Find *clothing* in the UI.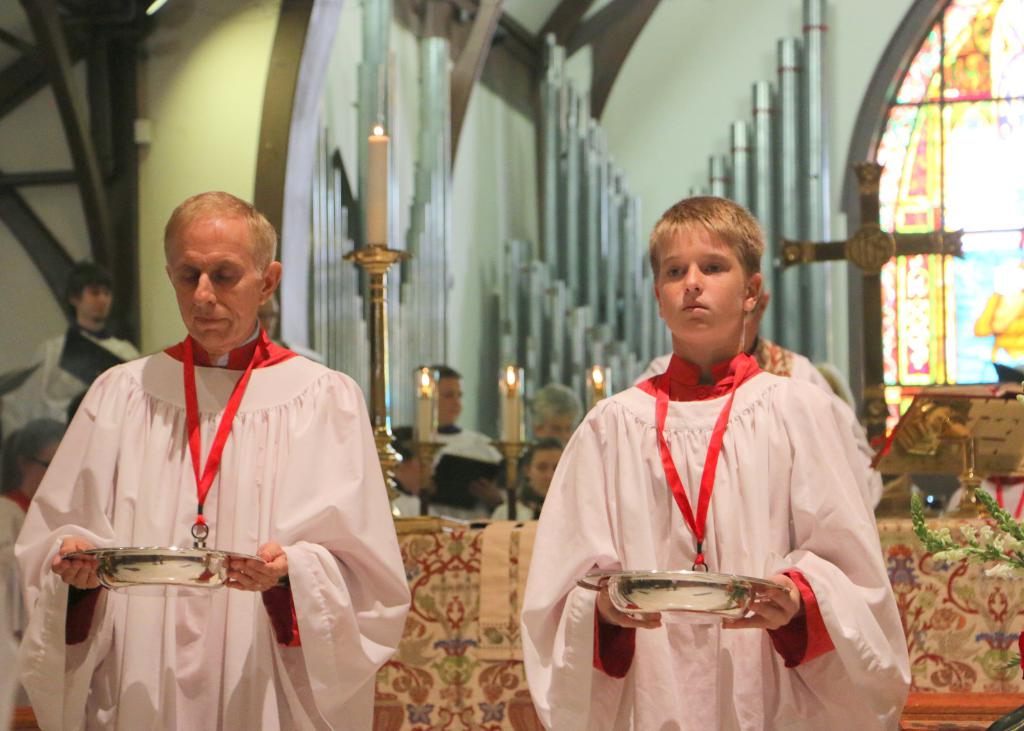
UI element at [left=436, top=444, right=504, bottom=526].
